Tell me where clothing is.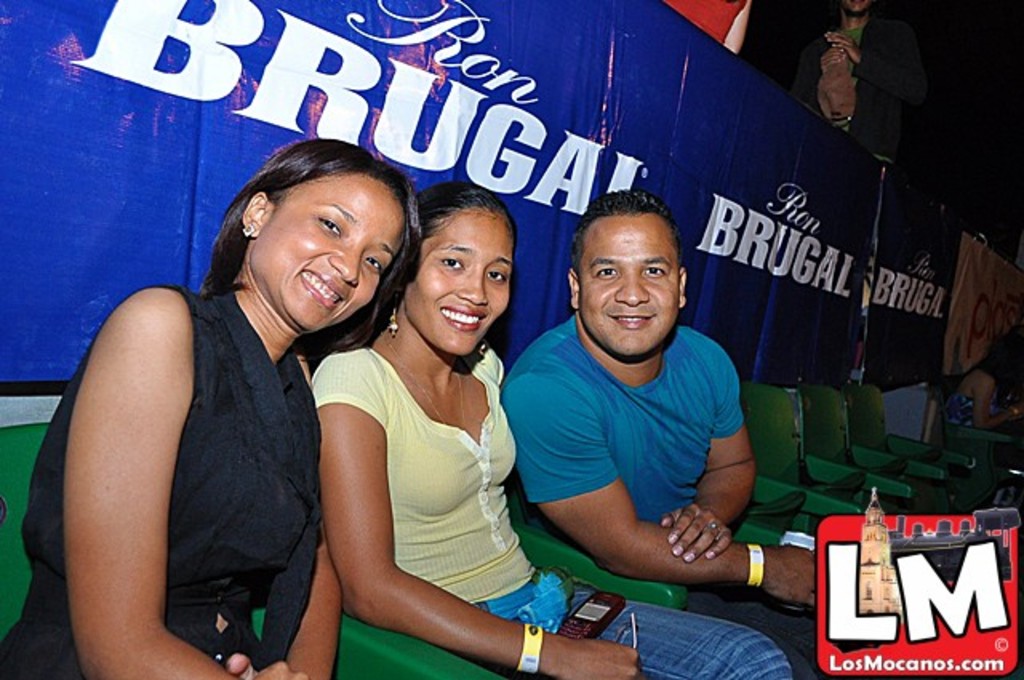
clothing is at bbox(315, 342, 795, 678).
